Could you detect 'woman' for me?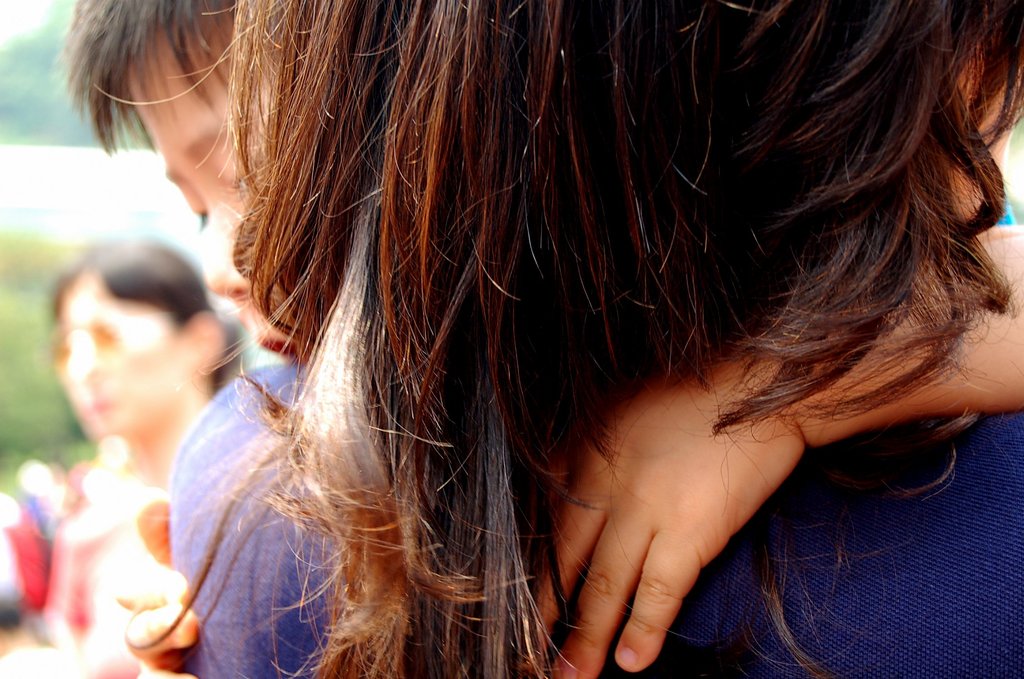
Detection result: (left=115, top=5, right=936, bottom=676).
